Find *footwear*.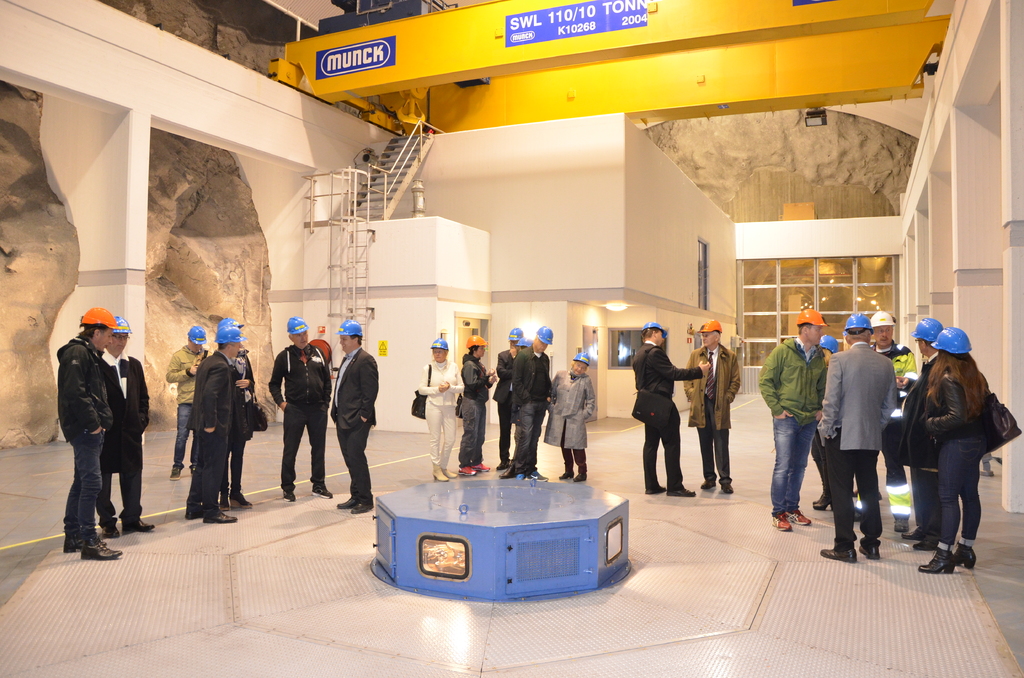
(556, 471, 577, 481).
